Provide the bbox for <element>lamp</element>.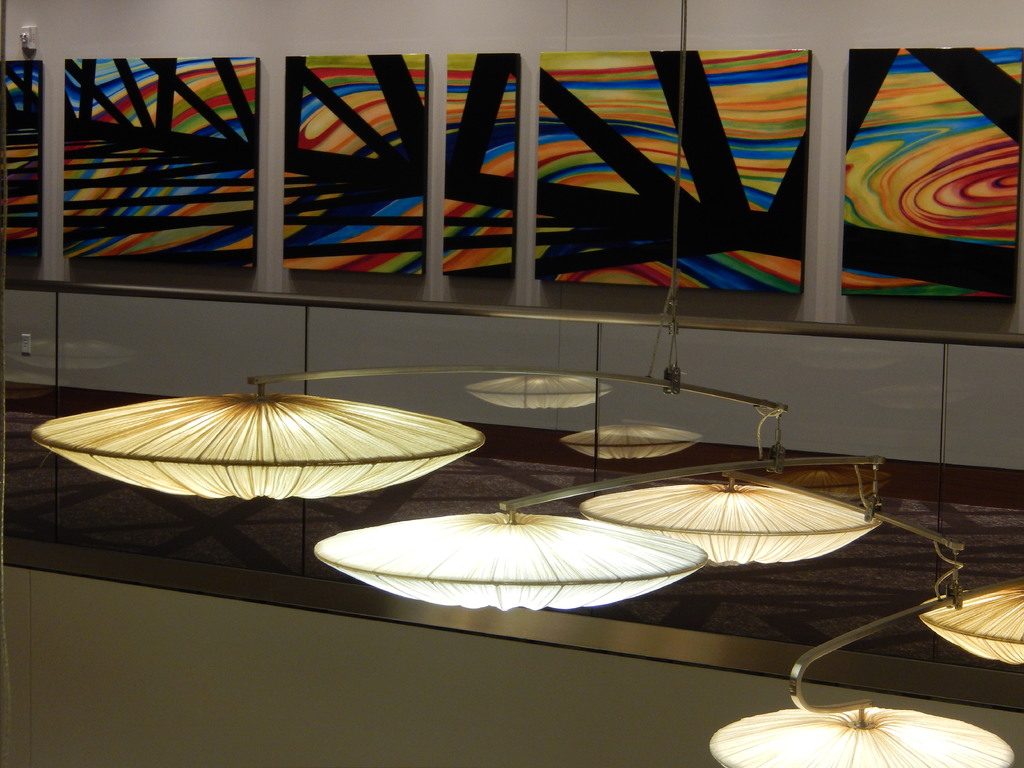
<region>563, 378, 707, 463</region>.
